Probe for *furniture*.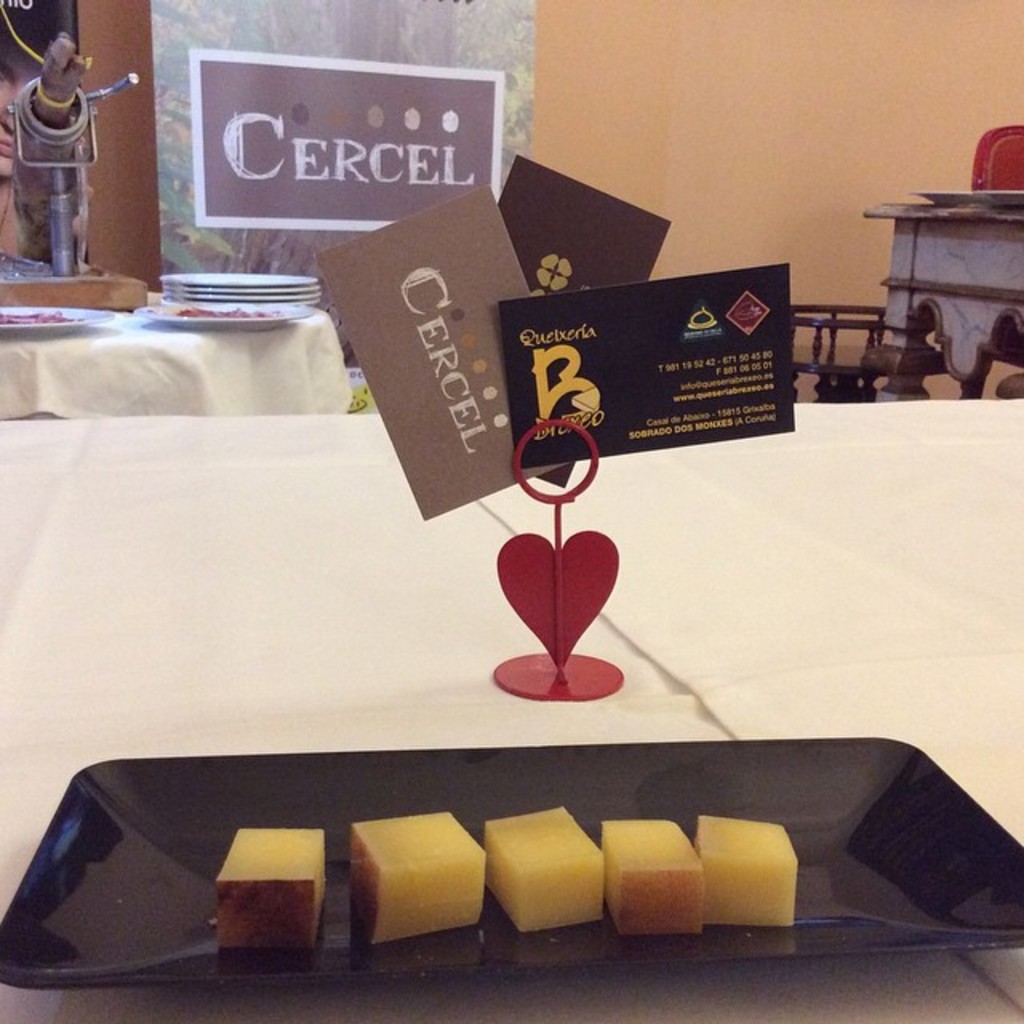
Probe result: [0,392,1022,1022].
